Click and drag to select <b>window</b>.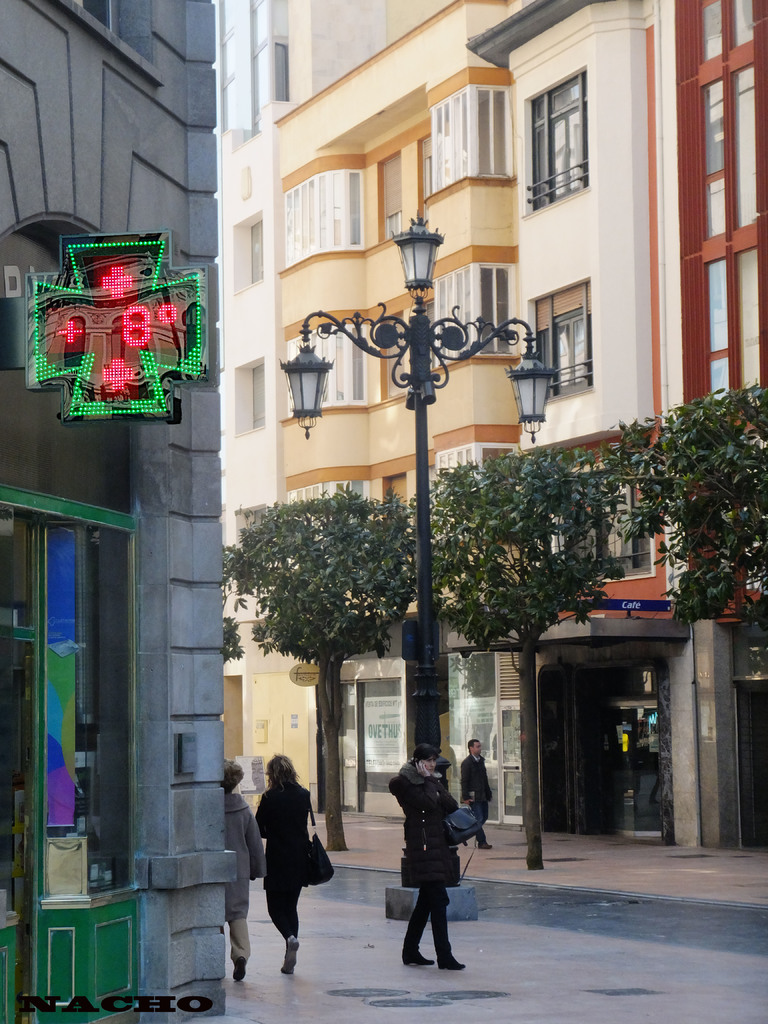
Selection: Rect(705, 77, 735, 236).
